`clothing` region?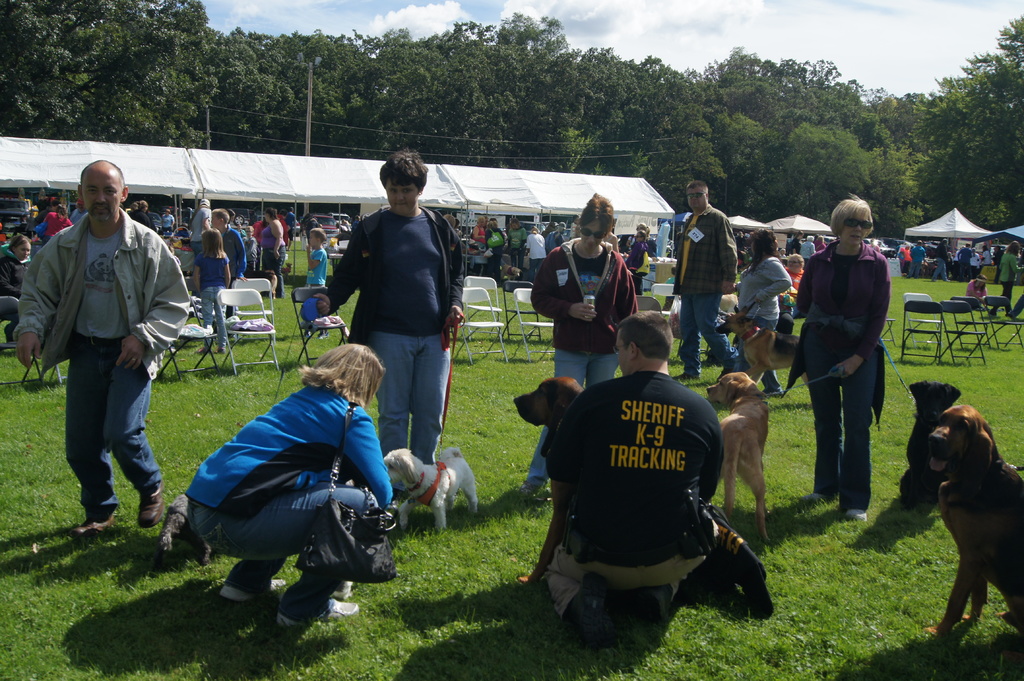
l=260, t=217, r=286, b=298
